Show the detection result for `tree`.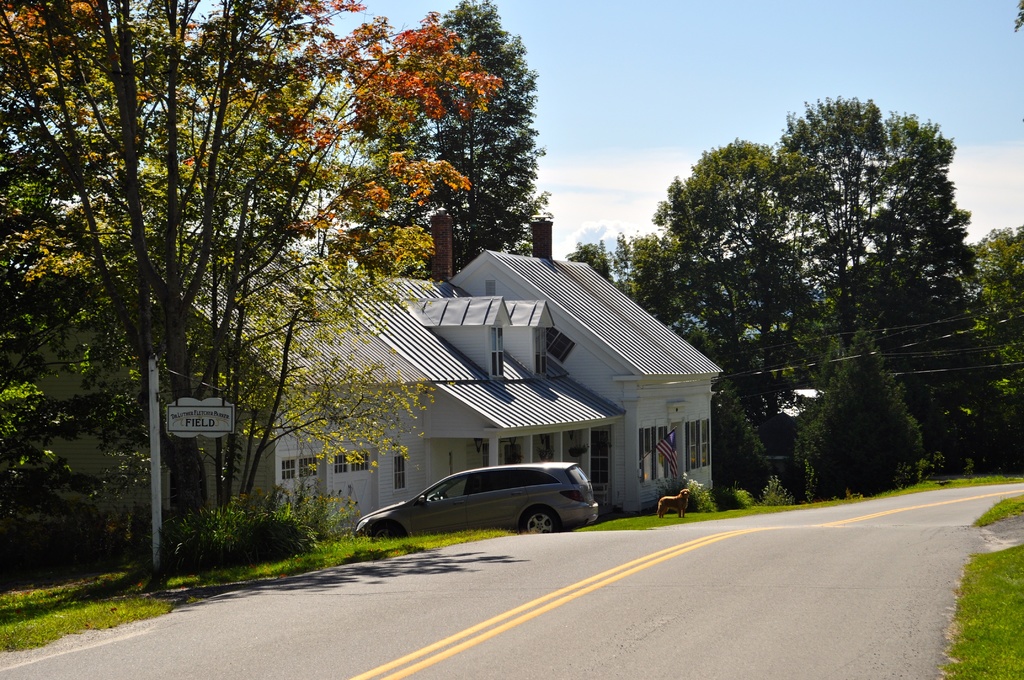
28 17 414 536.
